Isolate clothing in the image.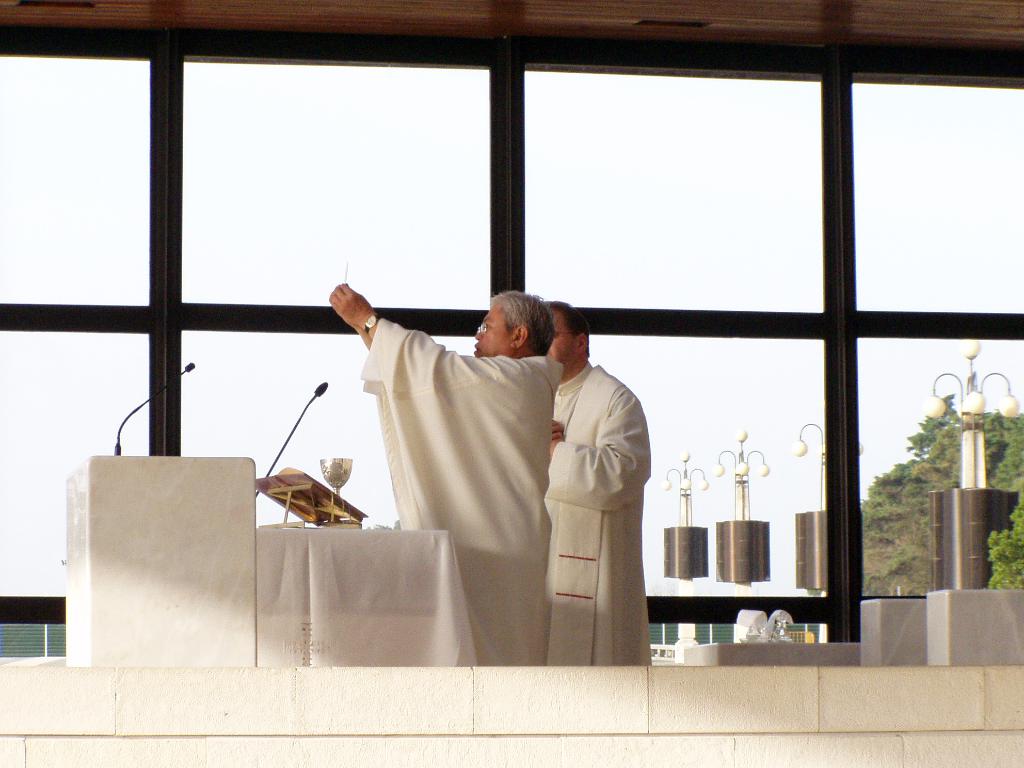
Isolated region: detection(529, 317, 657, 655).
